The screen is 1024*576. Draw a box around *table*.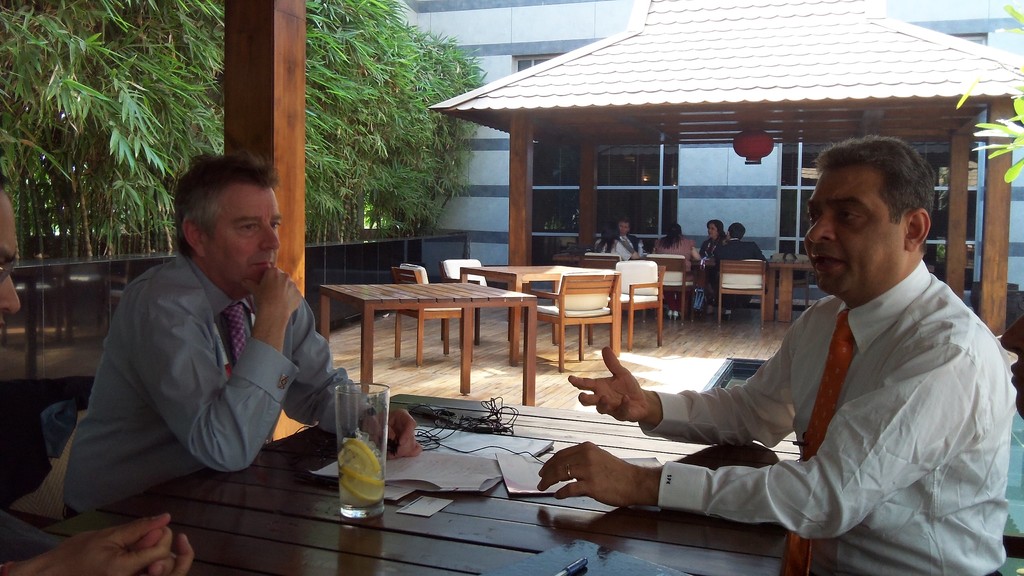
rect(40, 418, 792, 575).
